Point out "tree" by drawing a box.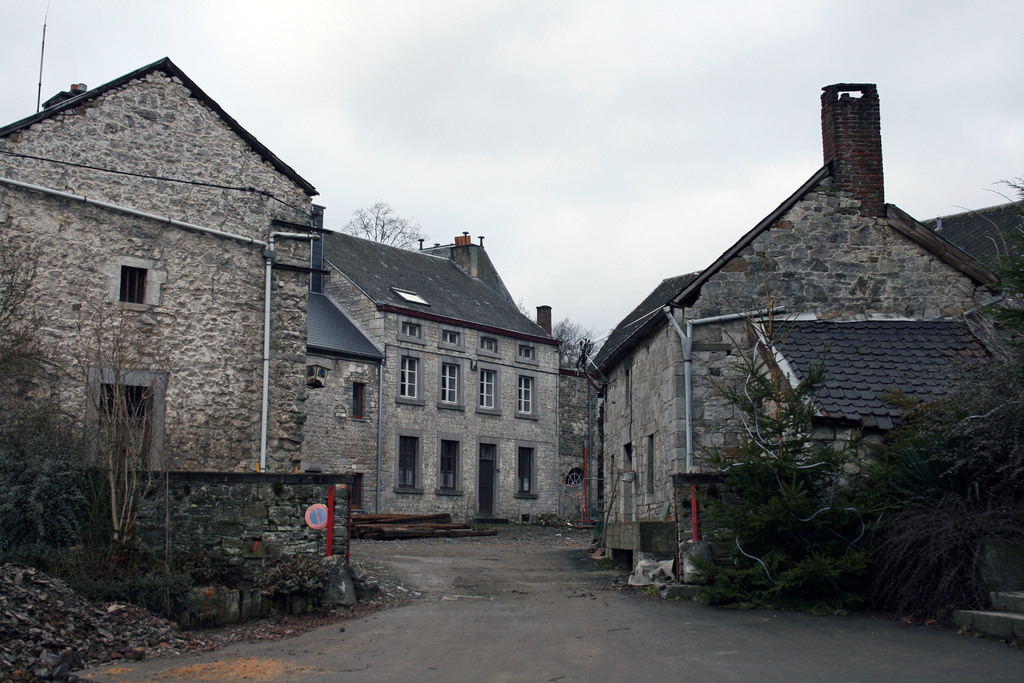
region(676, 242, 877, 588).
